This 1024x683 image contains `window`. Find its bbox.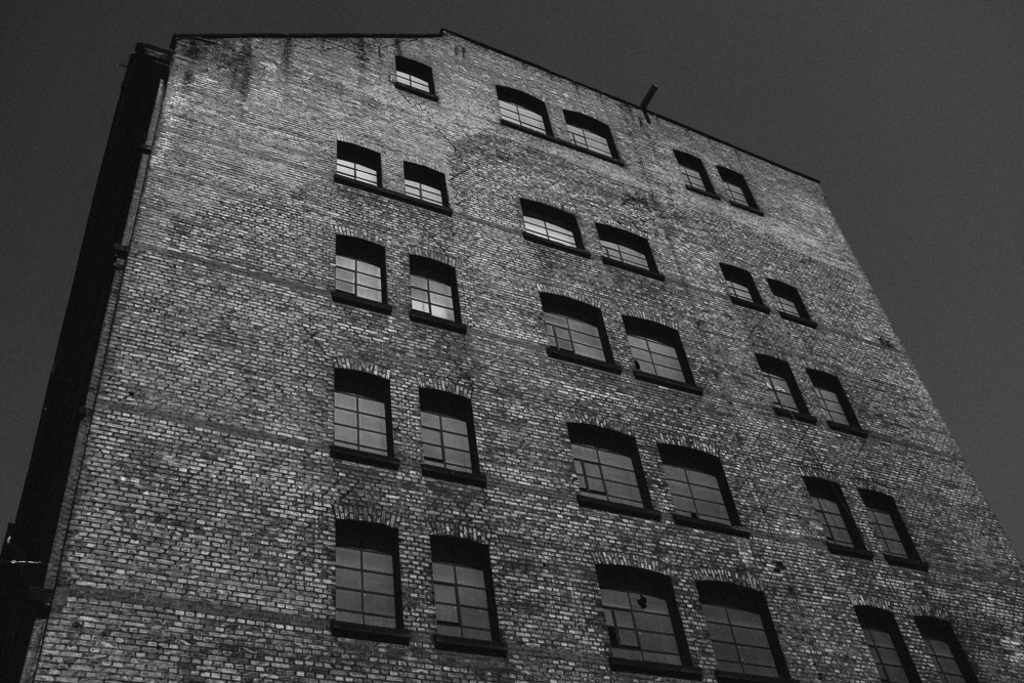
[x1=334, y1=231, x2=389, y2=312].
